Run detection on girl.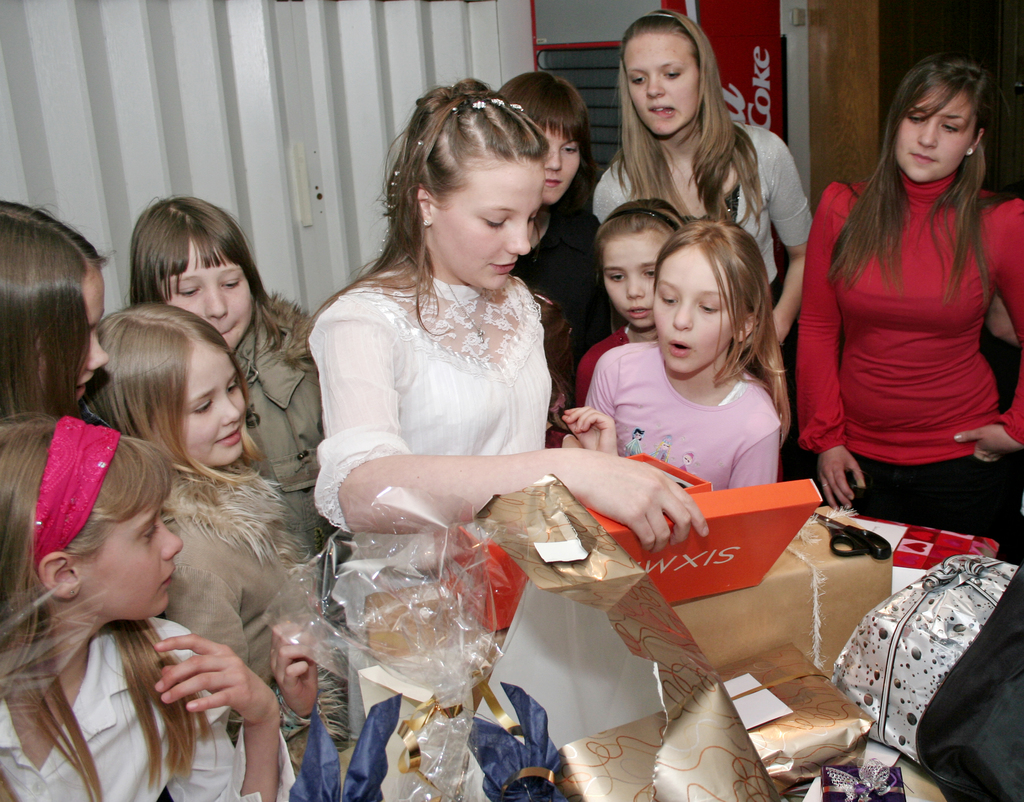
Result: 590:7:812:369.
